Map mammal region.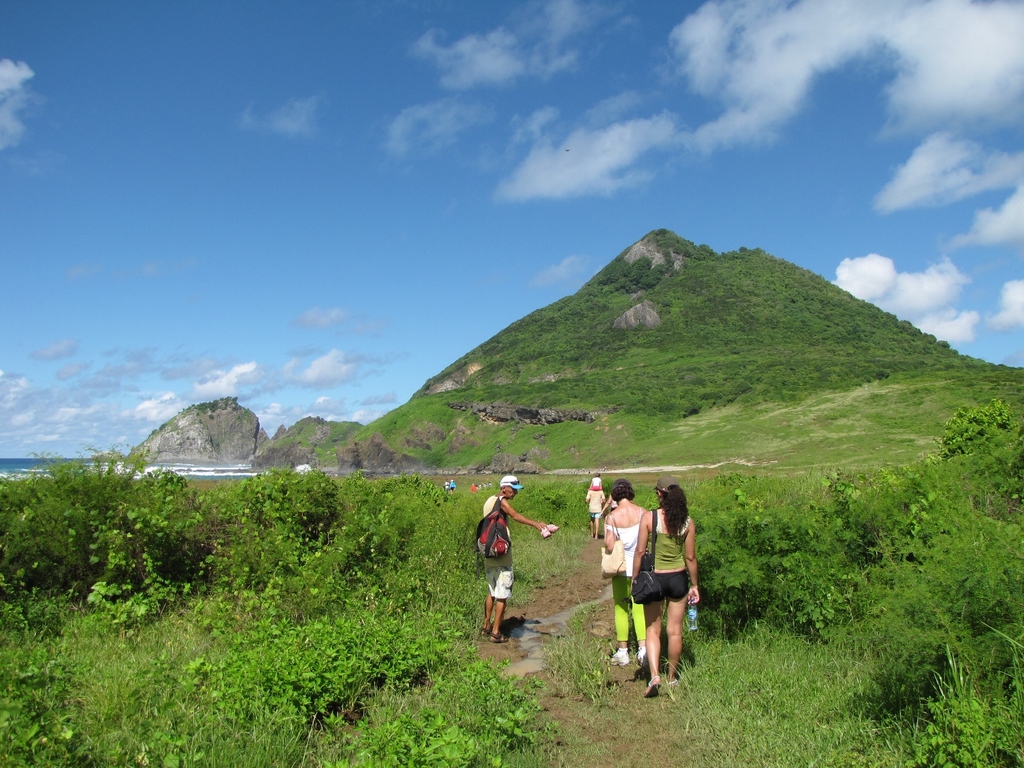
Mapped to 594,472,603,484.
